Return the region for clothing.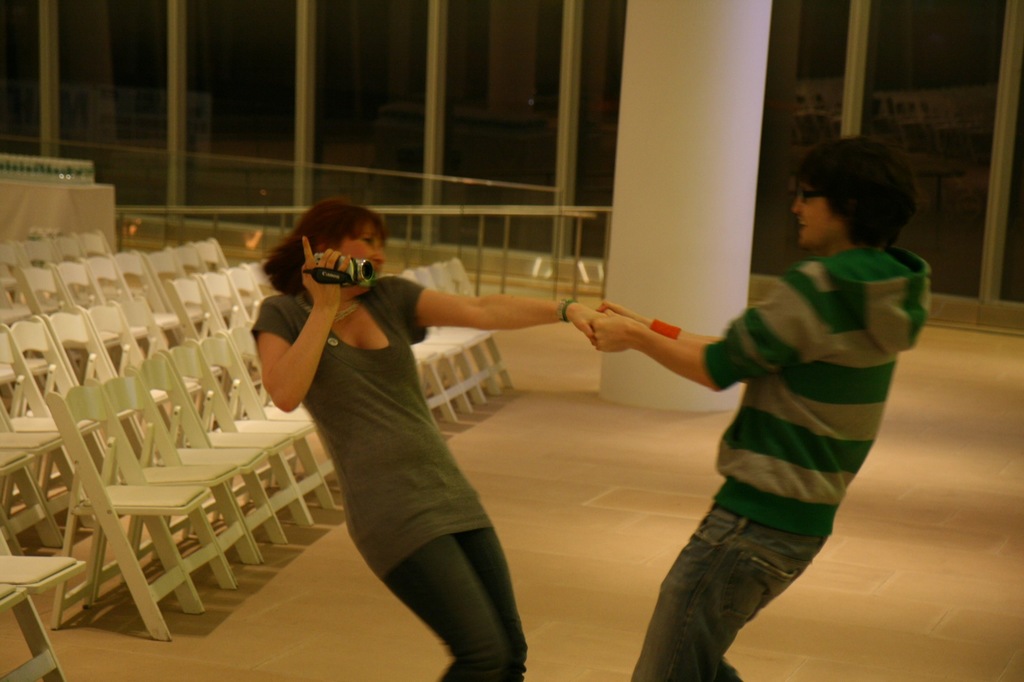
260 227 521 628.
